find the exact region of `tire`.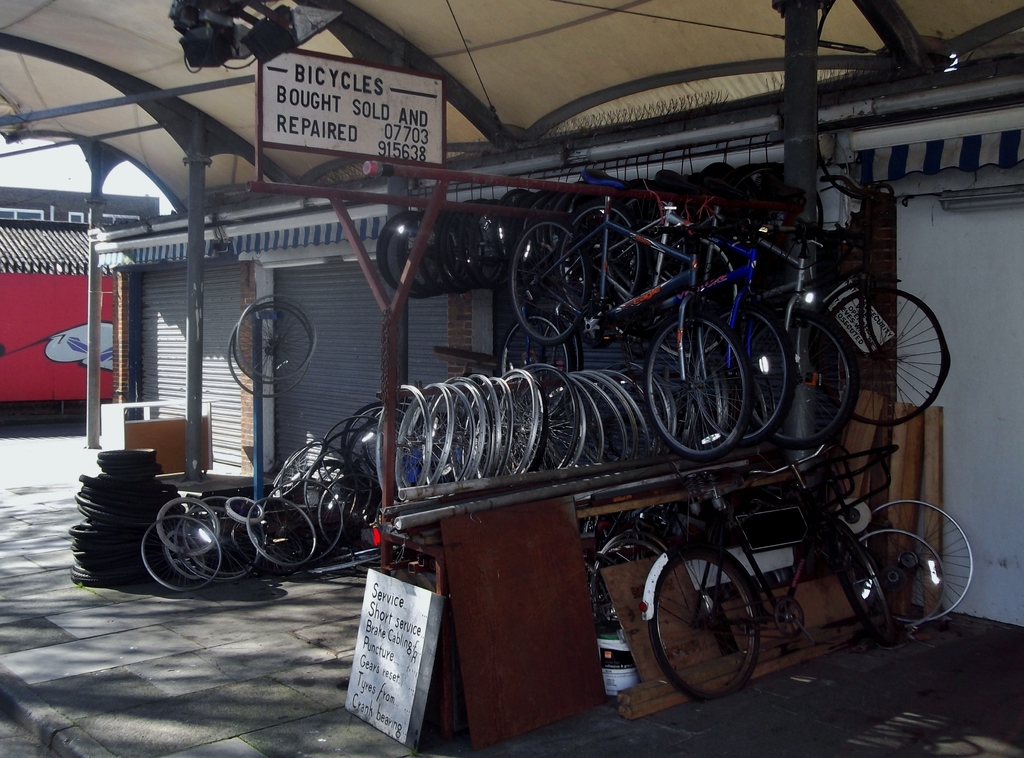
Exact region: 234,289,317,378.
